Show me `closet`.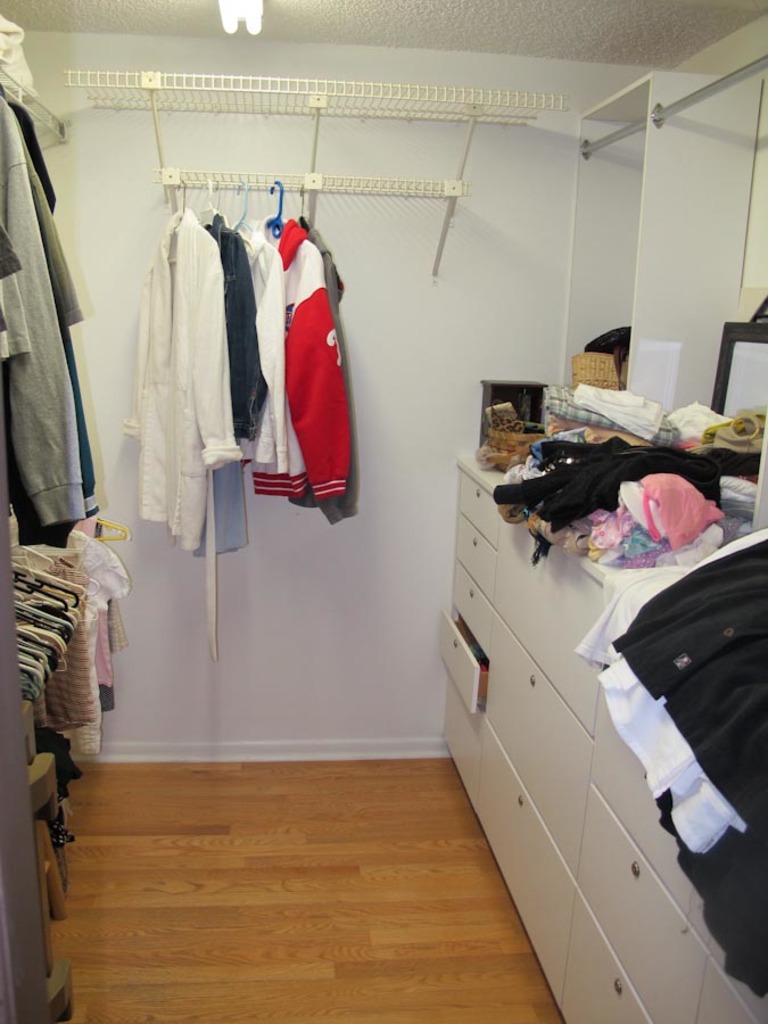
`closet` is here: left=0, top=5, right=144, bottom=1023.
